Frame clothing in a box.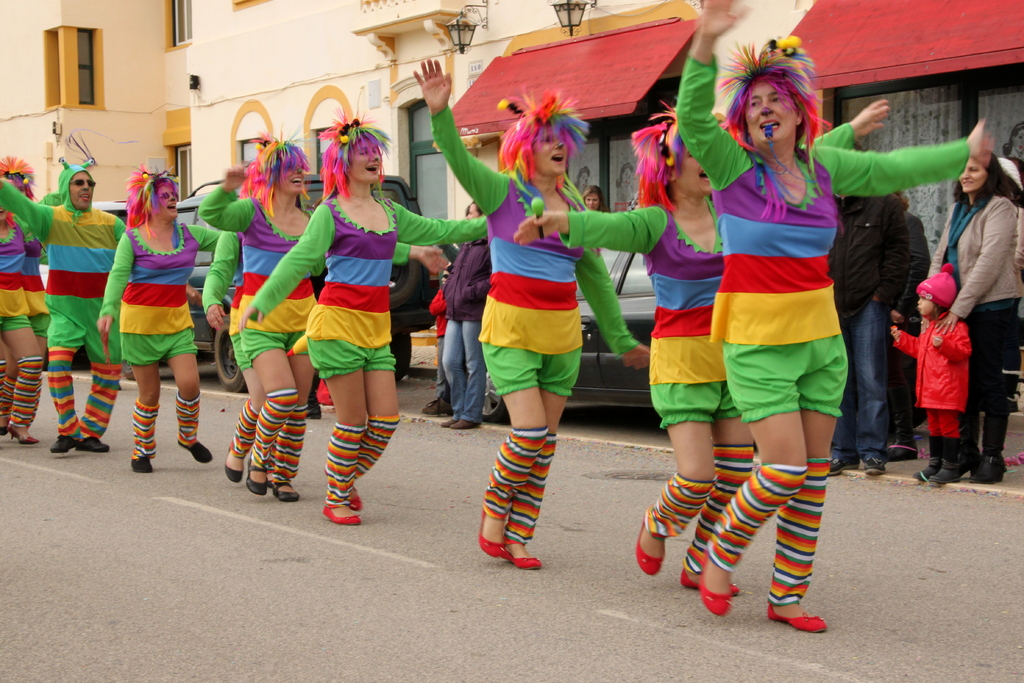
(x1=268, y1=400, x2=318, y2=484).
